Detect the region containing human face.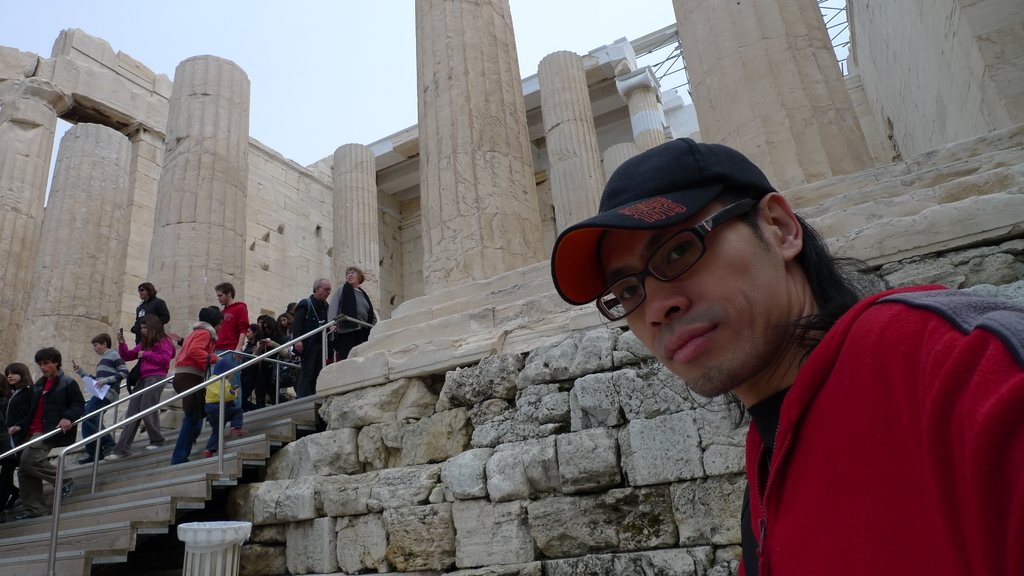
pyautogui.locateOnScreen(602, 227, 783, 399).
